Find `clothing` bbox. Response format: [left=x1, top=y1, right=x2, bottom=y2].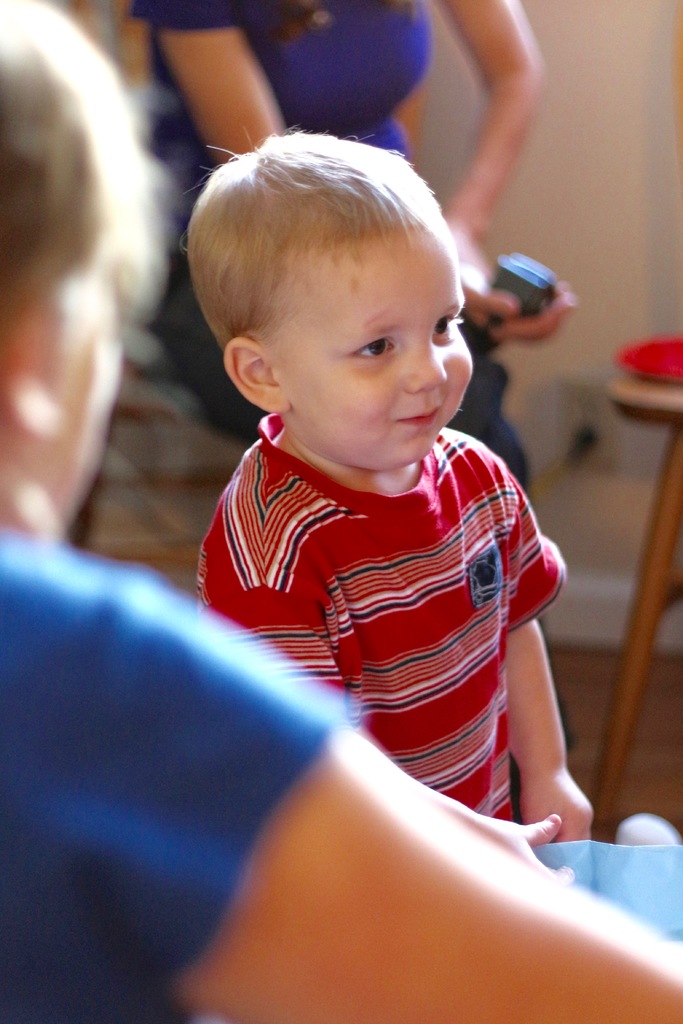
[left=115, top=0, right=527, bottom=491].
